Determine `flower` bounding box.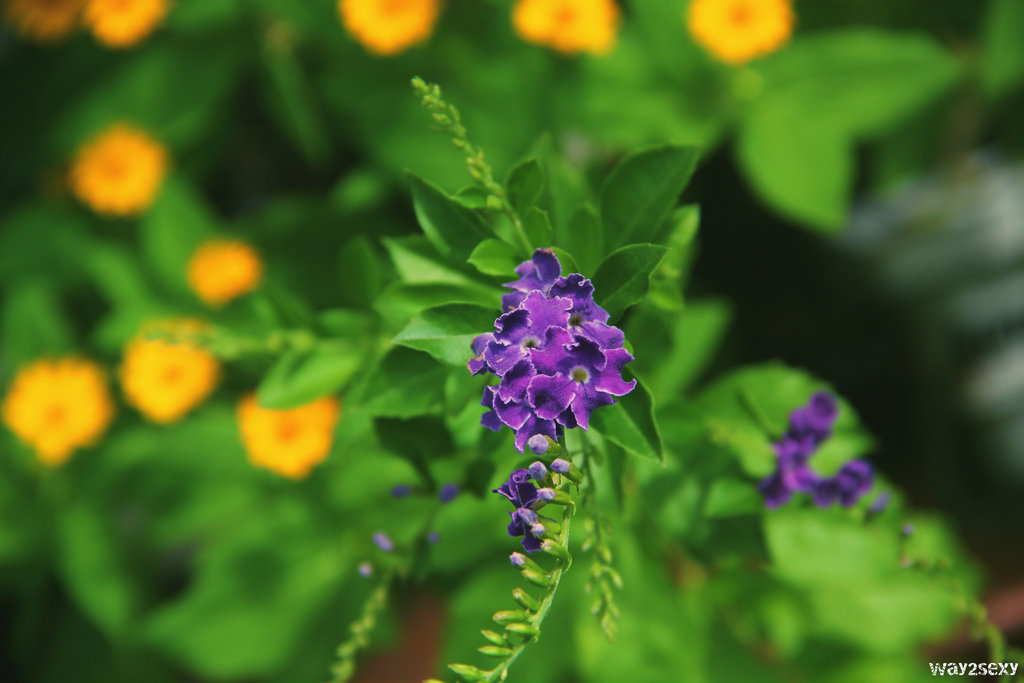
Determined: [0, 355, 112, 464].
